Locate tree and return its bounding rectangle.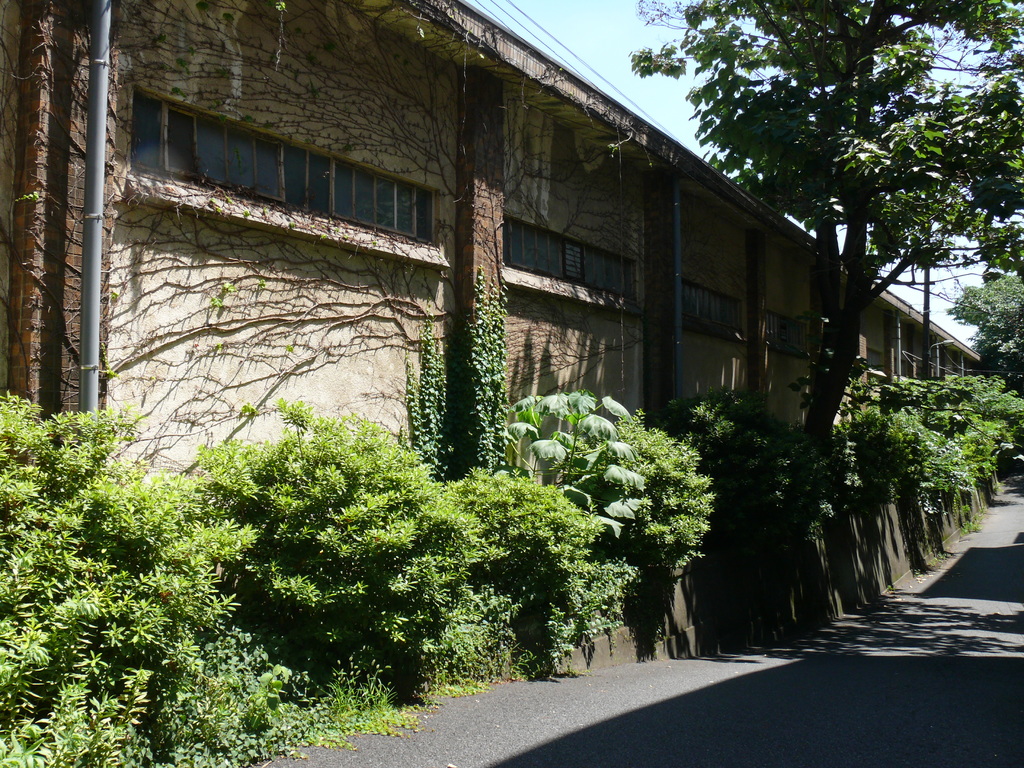
x1=698 y1=3 x2=998 y2=442.
